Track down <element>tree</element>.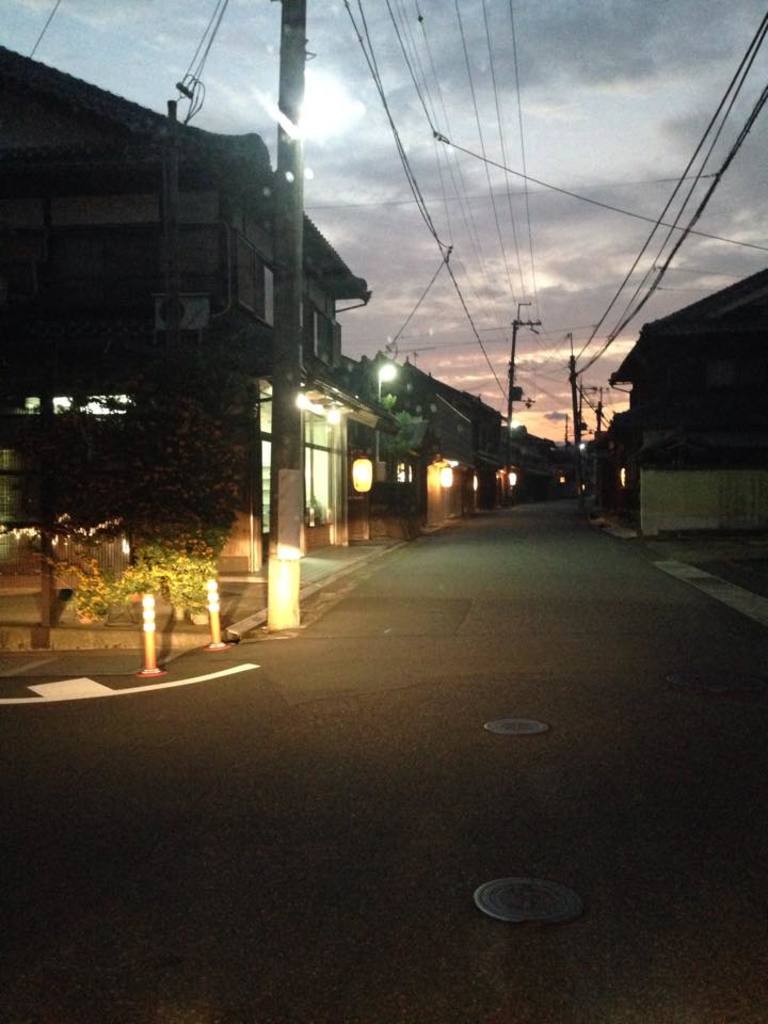
Tracked to {"left": 0, "top": 330, "right": 270, "bottom": 627}.
